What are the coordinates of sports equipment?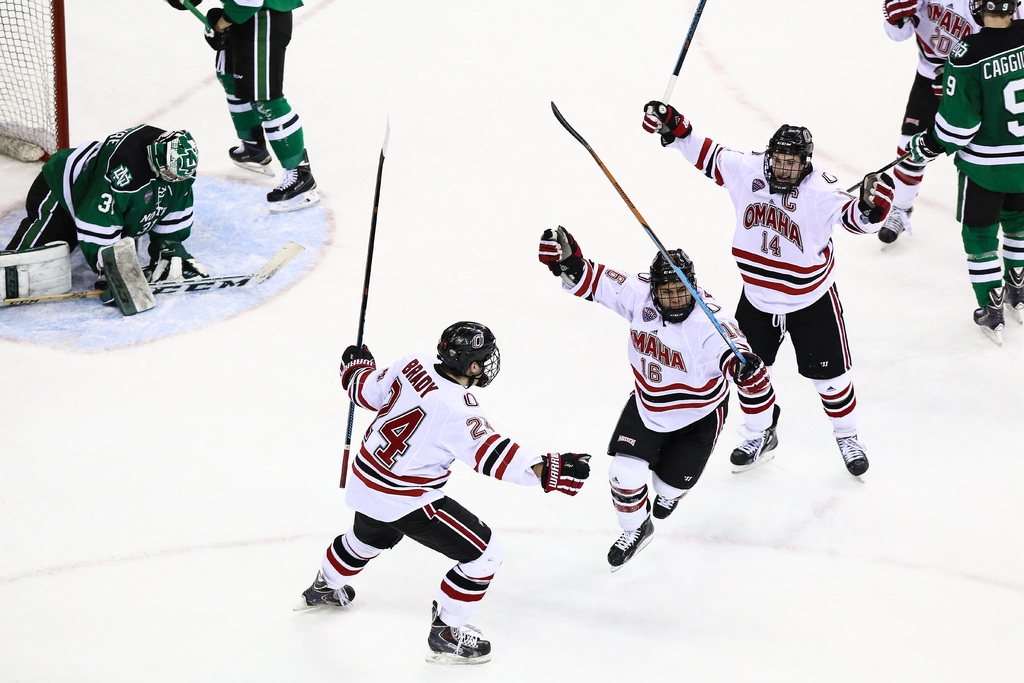
[x1=763, y1=124, x2=815, y2=192].
